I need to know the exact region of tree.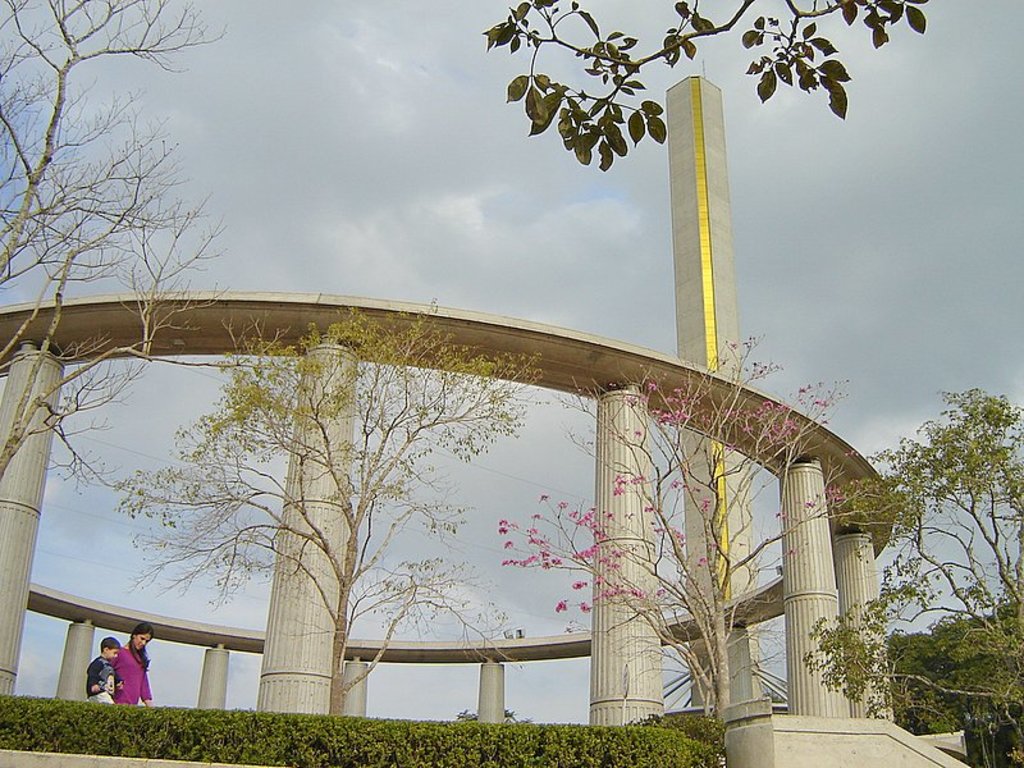
Region: crop(127, 301, 554, 710).
